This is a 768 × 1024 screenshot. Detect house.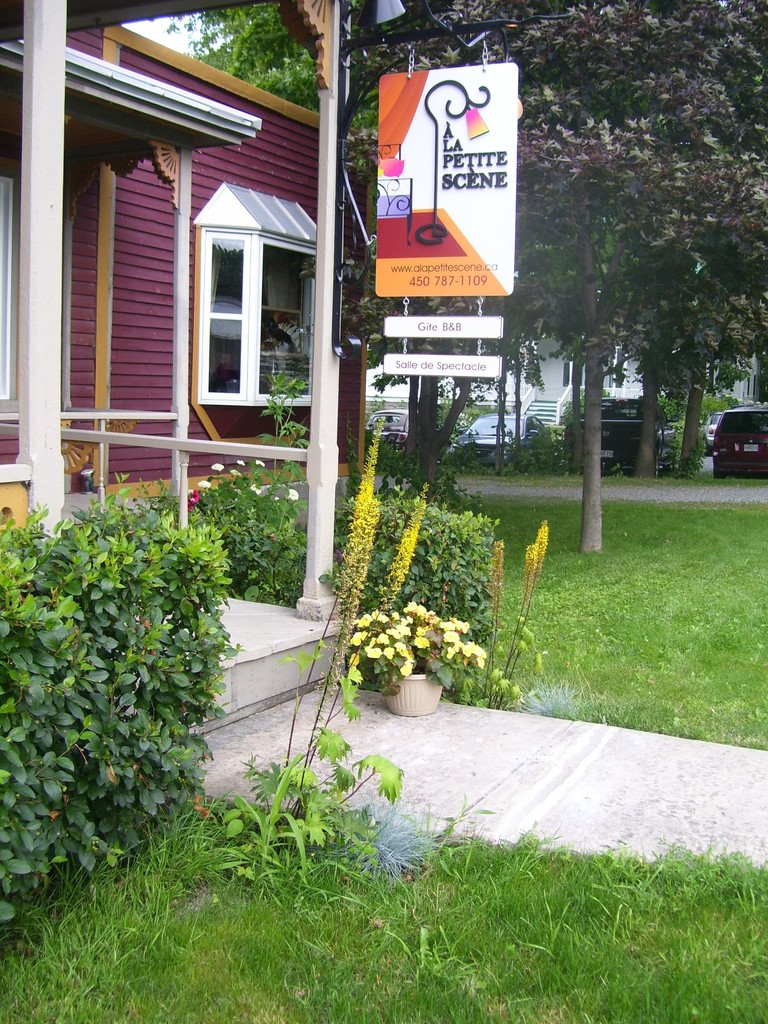
[1,0,475,829].
